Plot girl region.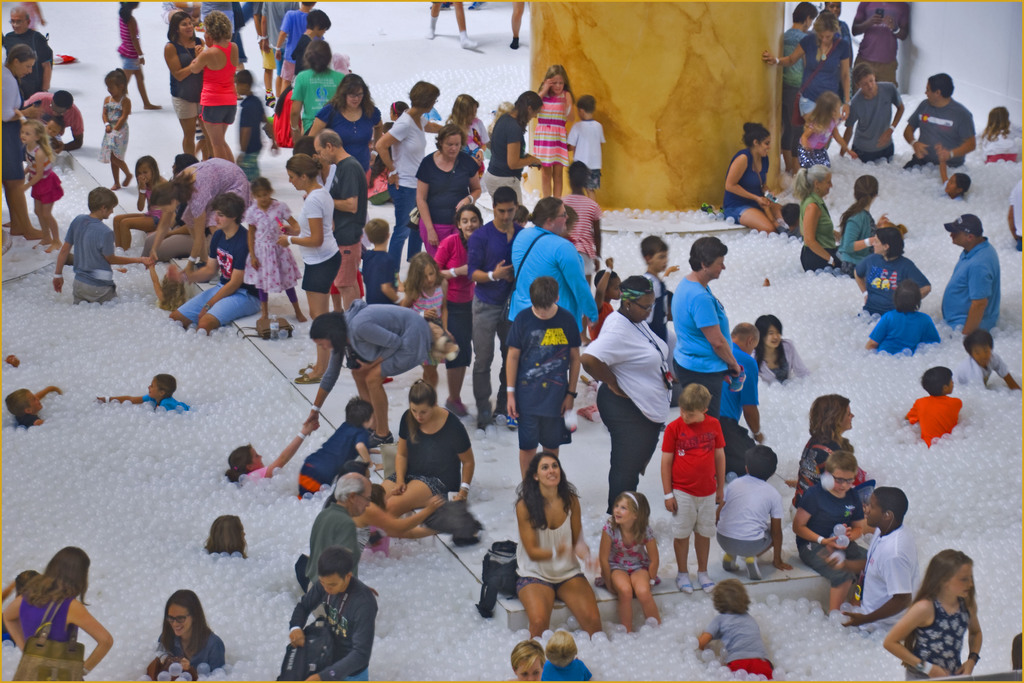
Plotted at locate(837, 175, 881, 272).
